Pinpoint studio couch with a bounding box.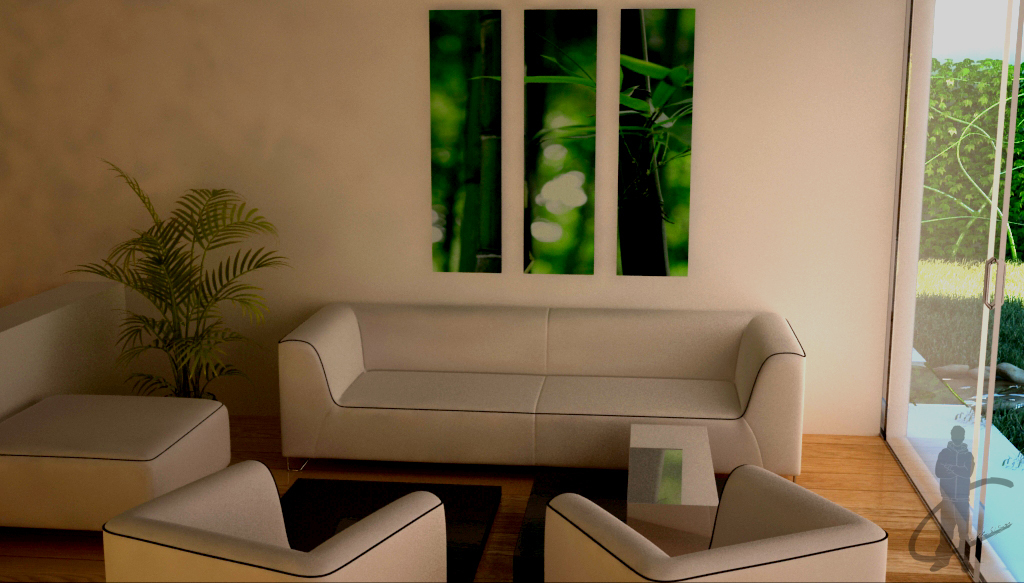
bbox(104, 450, 445, 582).
